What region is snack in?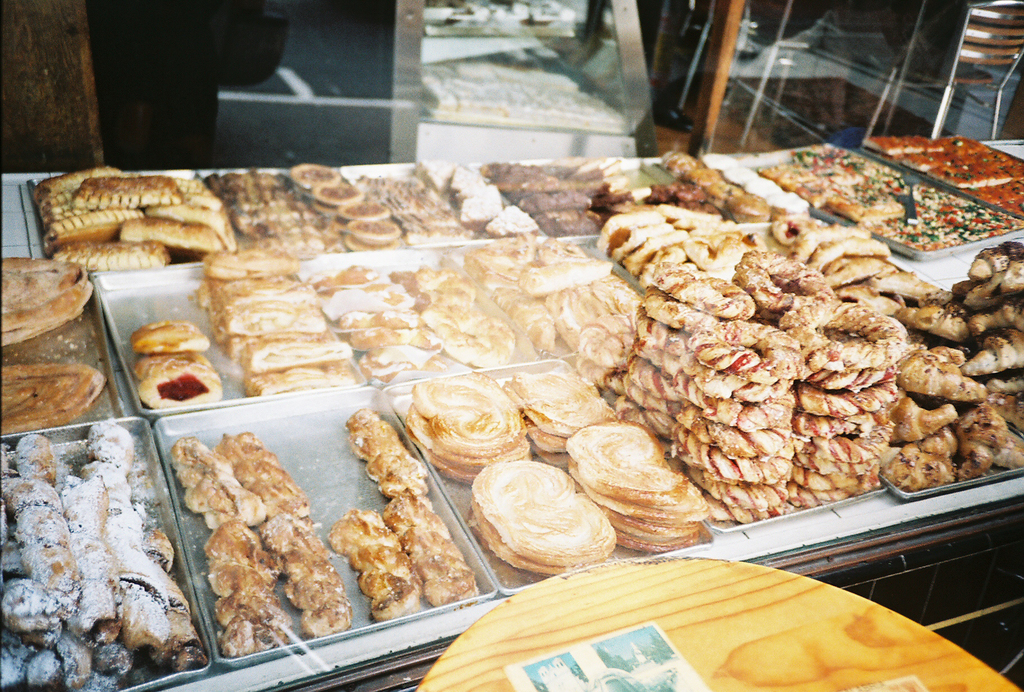
rect(0, 254, 108, 345).
